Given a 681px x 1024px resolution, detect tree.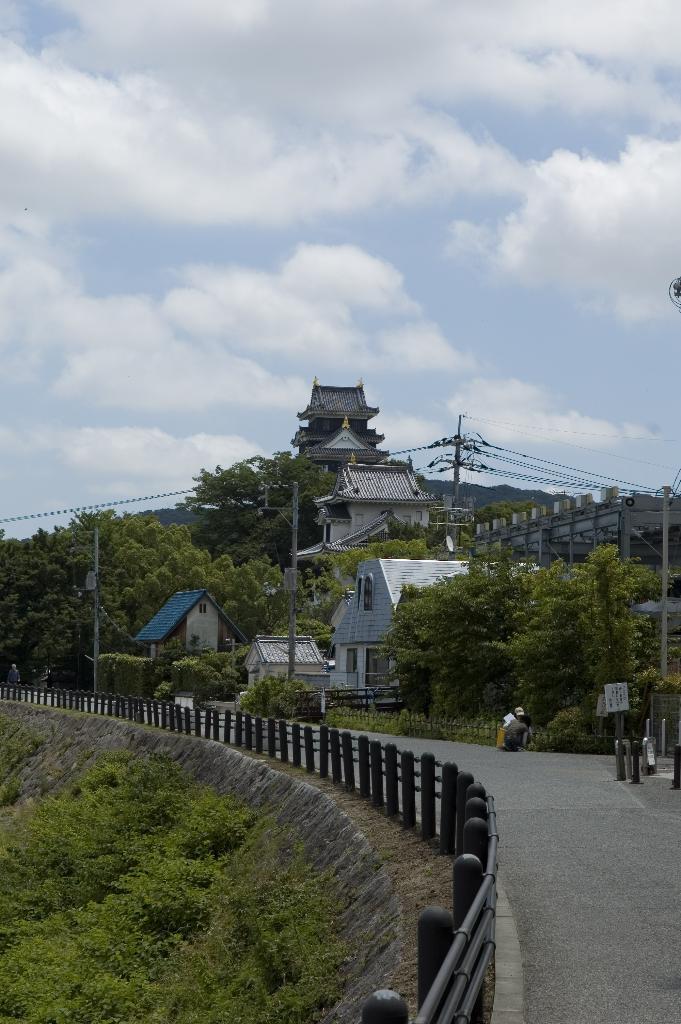
188,447,340,565.
